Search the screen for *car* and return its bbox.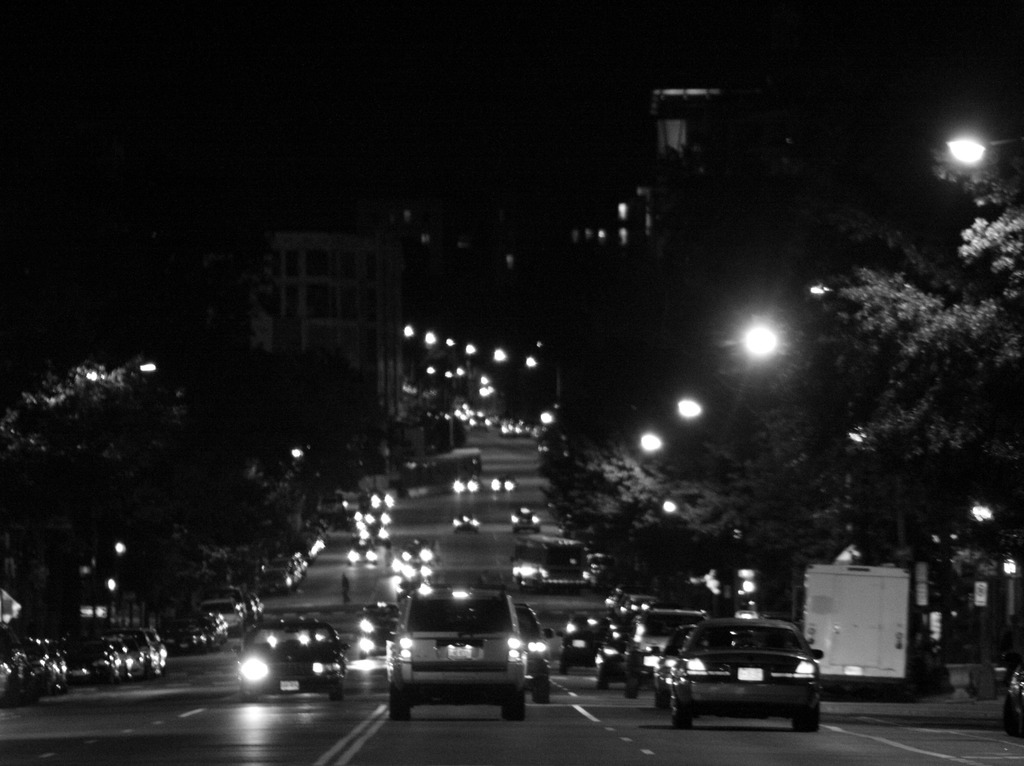
Found: Rect(516, 598, 552, 701).
